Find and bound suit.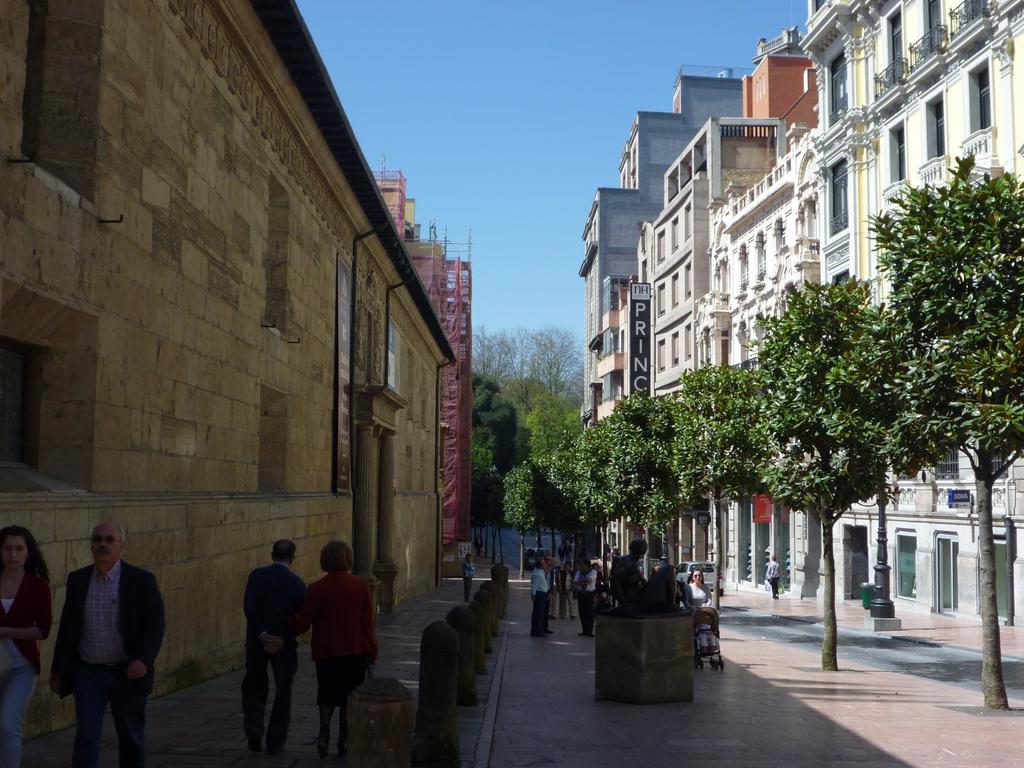
Bound: region(305, 572, 378, 663).
